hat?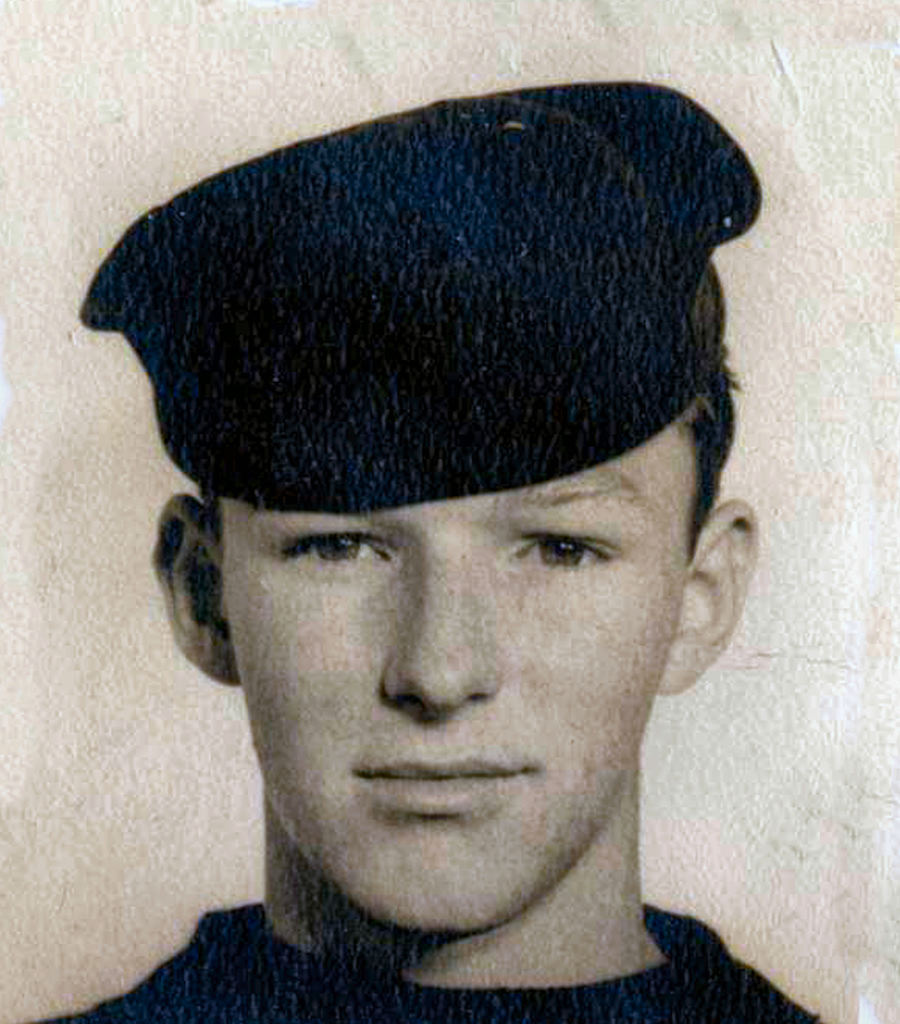
select_region(80, 81, 763, 519)
